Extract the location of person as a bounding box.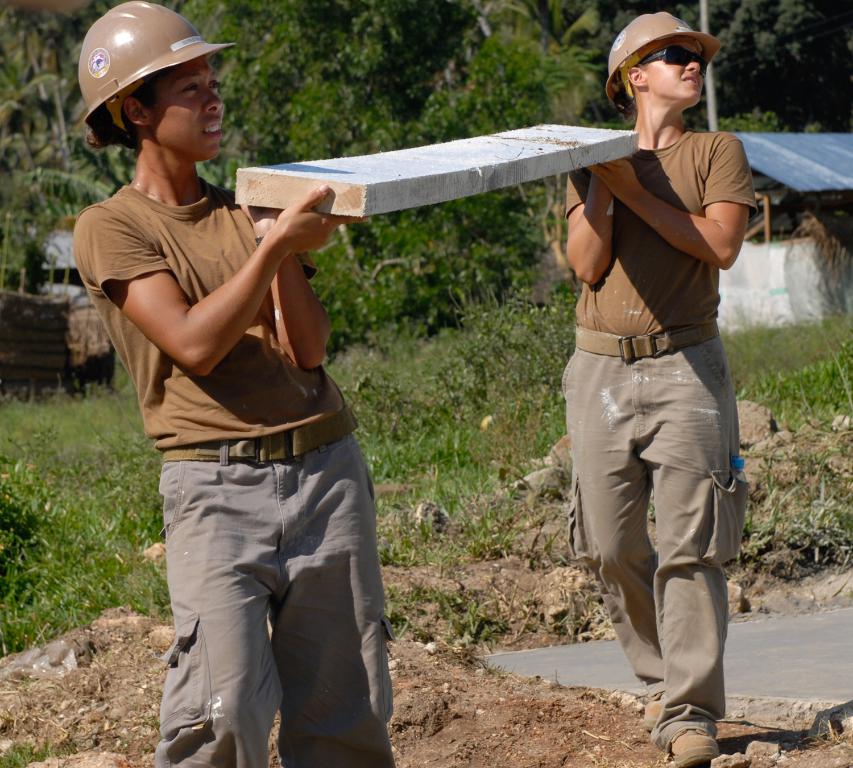
l=83, t=35, r=383, b=762.
